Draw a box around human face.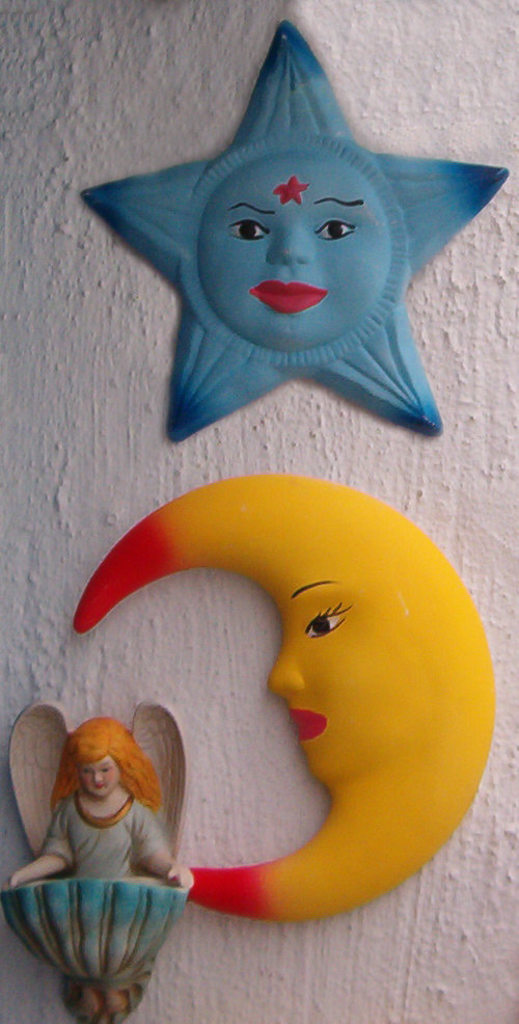
200, 150, 390, 349.
